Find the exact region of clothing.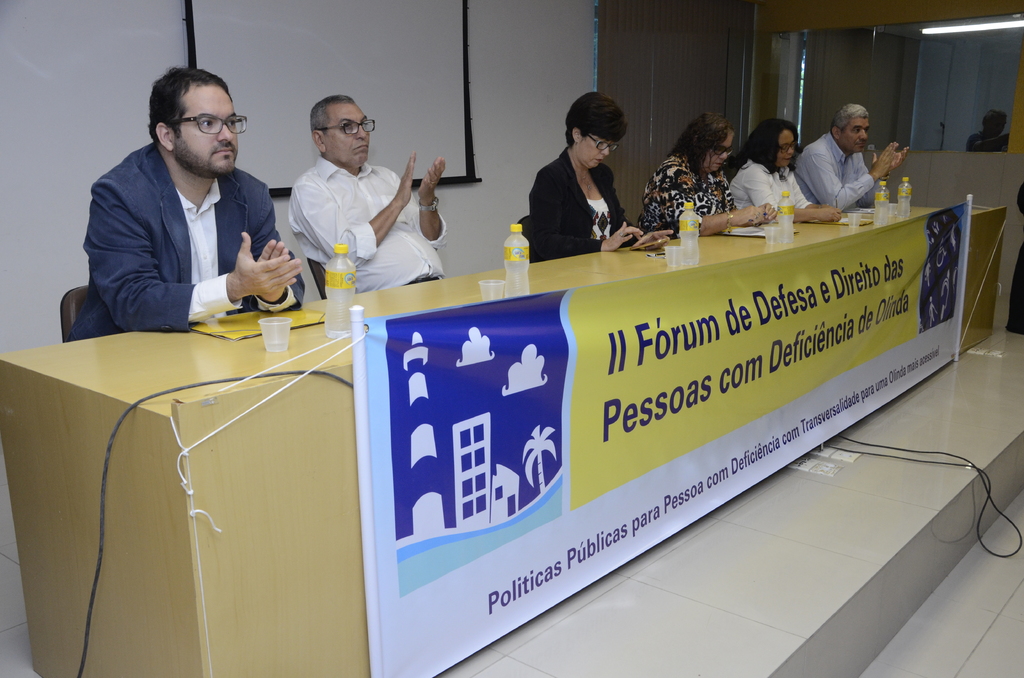
Exact region: rect(728, 159, 823, 214).
